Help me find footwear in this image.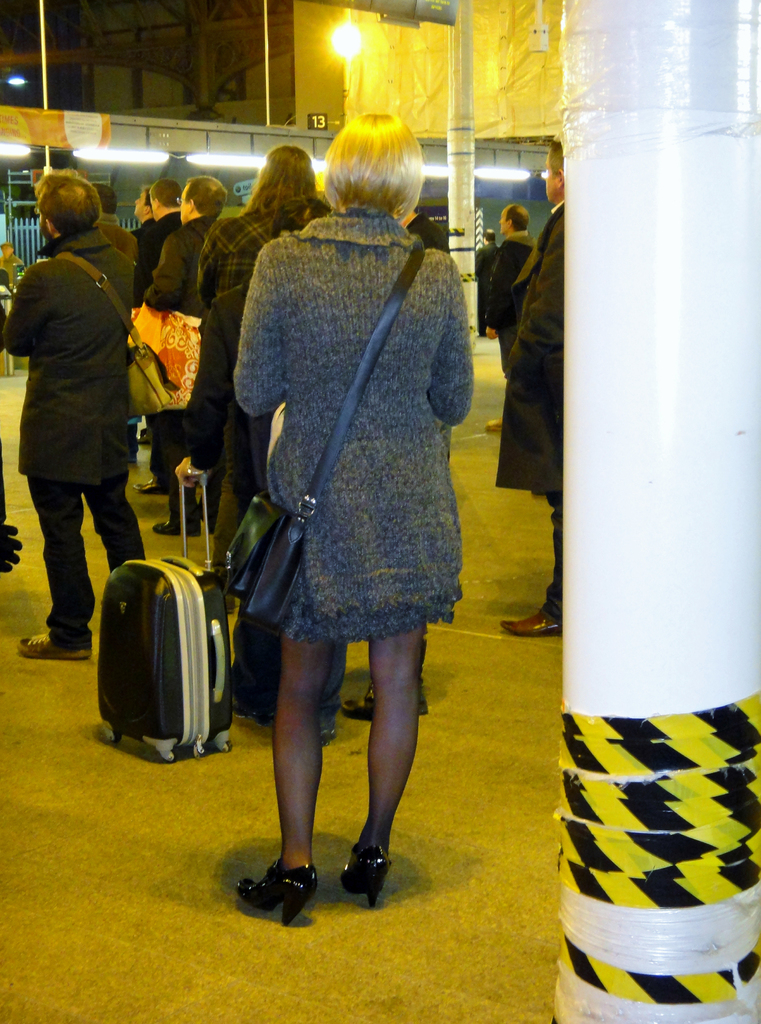
Found it: bbox=(17, 630, 93, 660).
